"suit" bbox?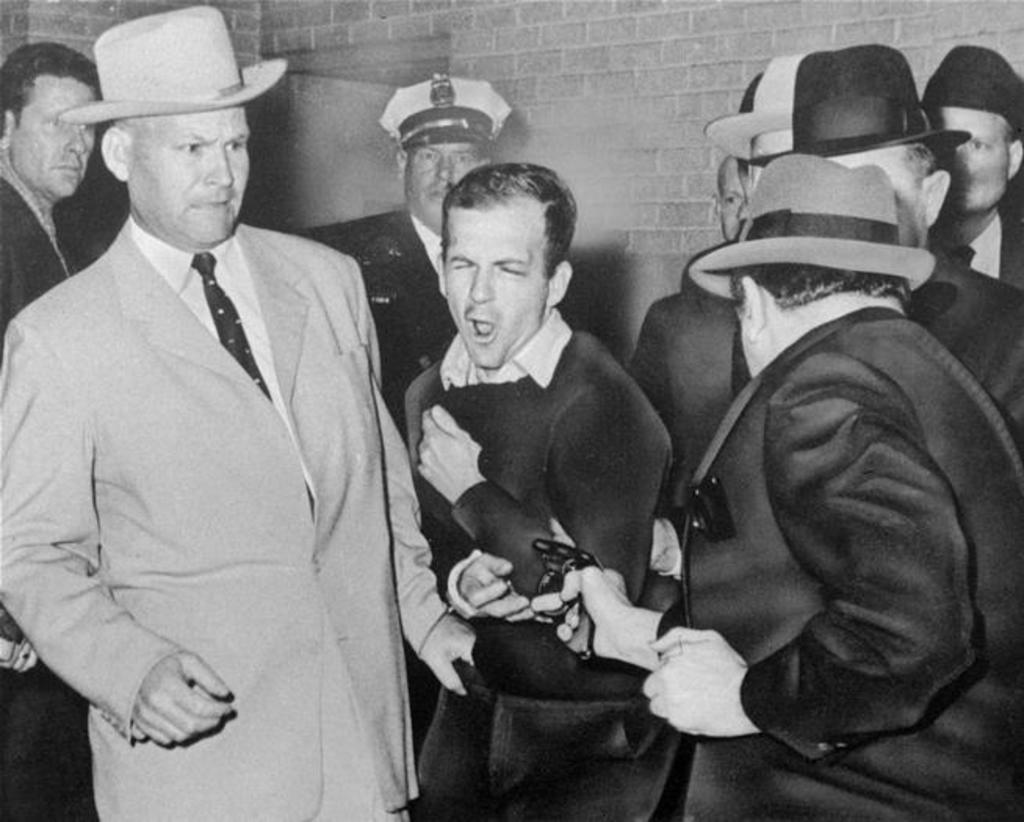
<box>651,321,1022,820</box>
